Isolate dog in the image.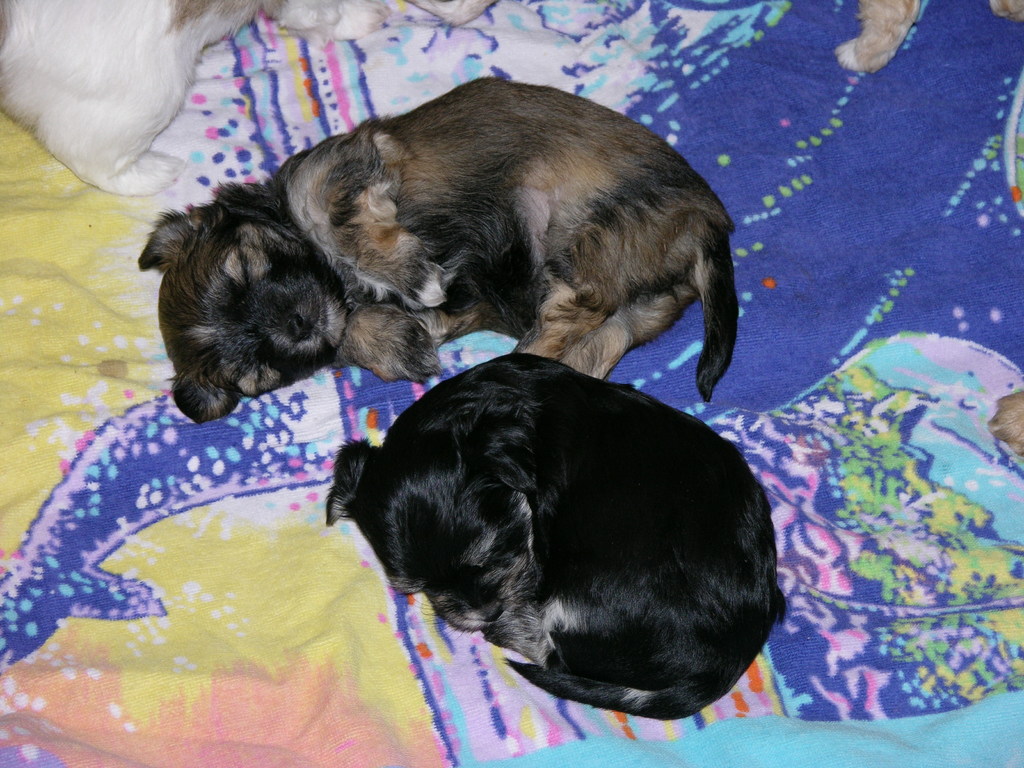
Isolated region: Rect(133, 77, 740, 407).
